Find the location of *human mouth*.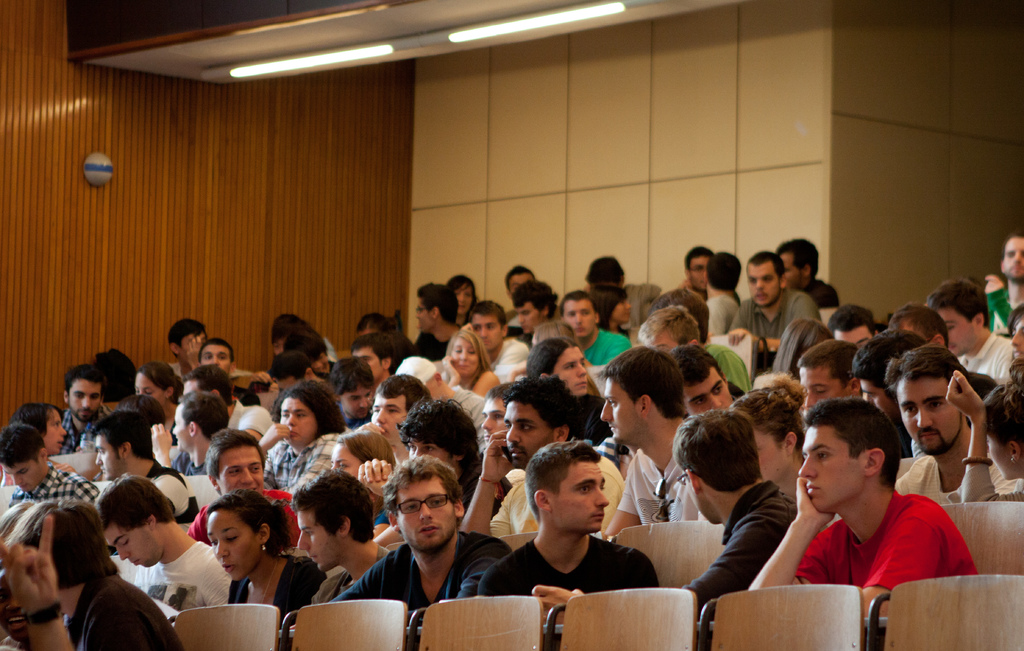
Location: bbox=[79, 408, 93, 417].
